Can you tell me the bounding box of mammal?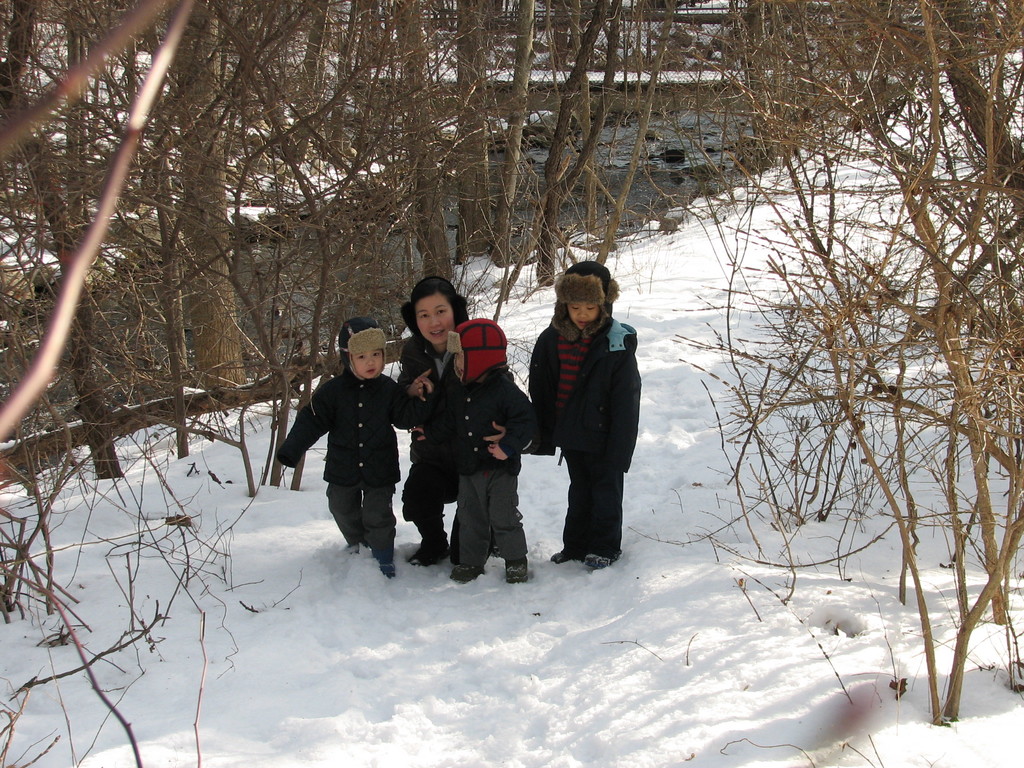
(x1=396, y1=273, x2=471, y2=572).
